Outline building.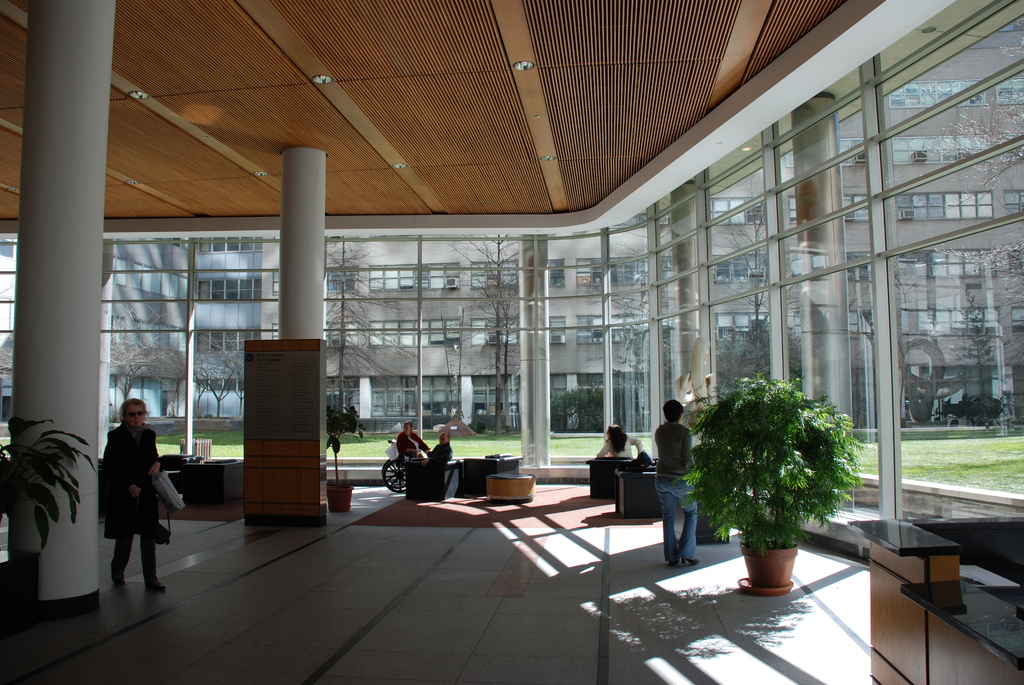
Outline: box=[0, 12, 1023, 434].
